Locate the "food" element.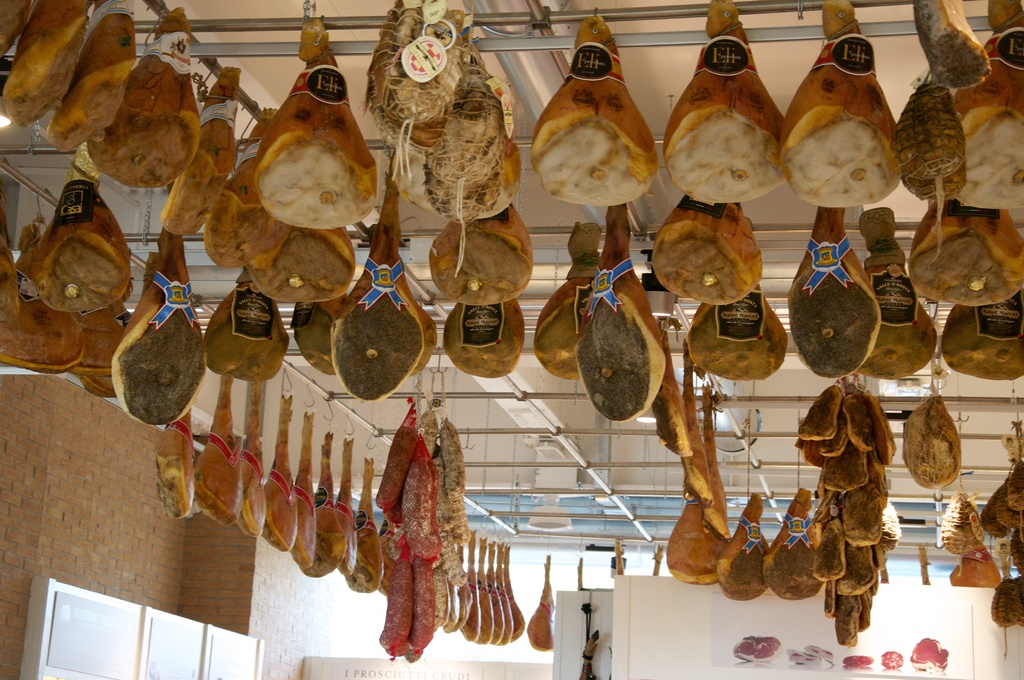
Element bbox: (915,0,993,91).
